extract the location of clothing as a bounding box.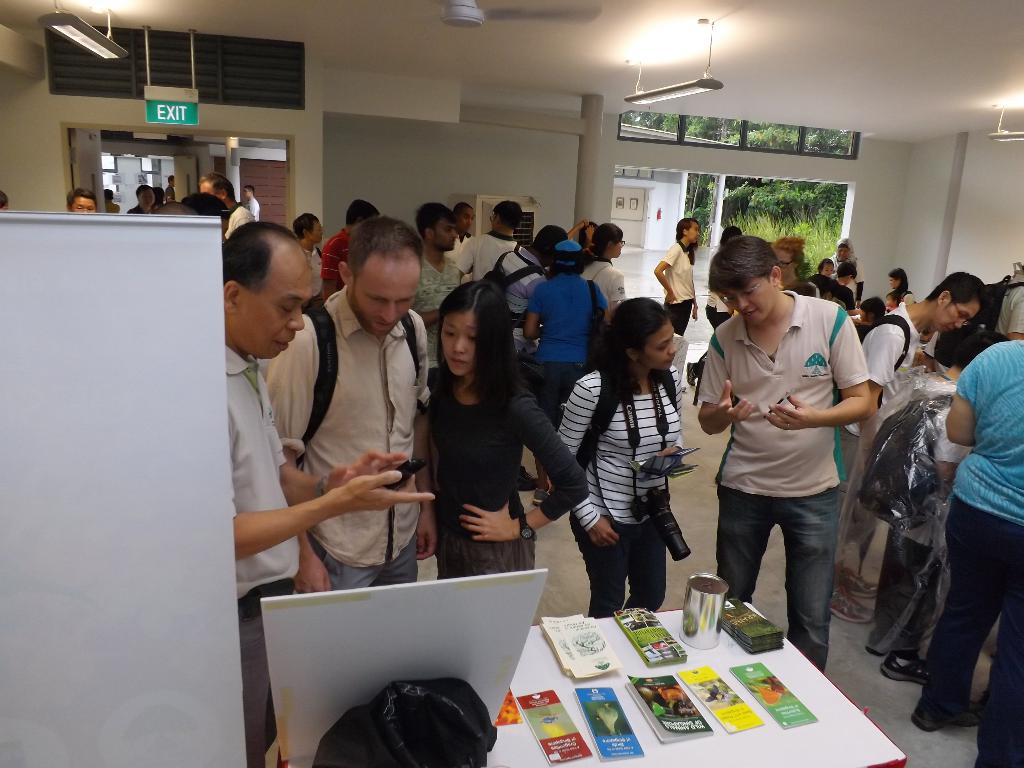
831:253:868:300.
